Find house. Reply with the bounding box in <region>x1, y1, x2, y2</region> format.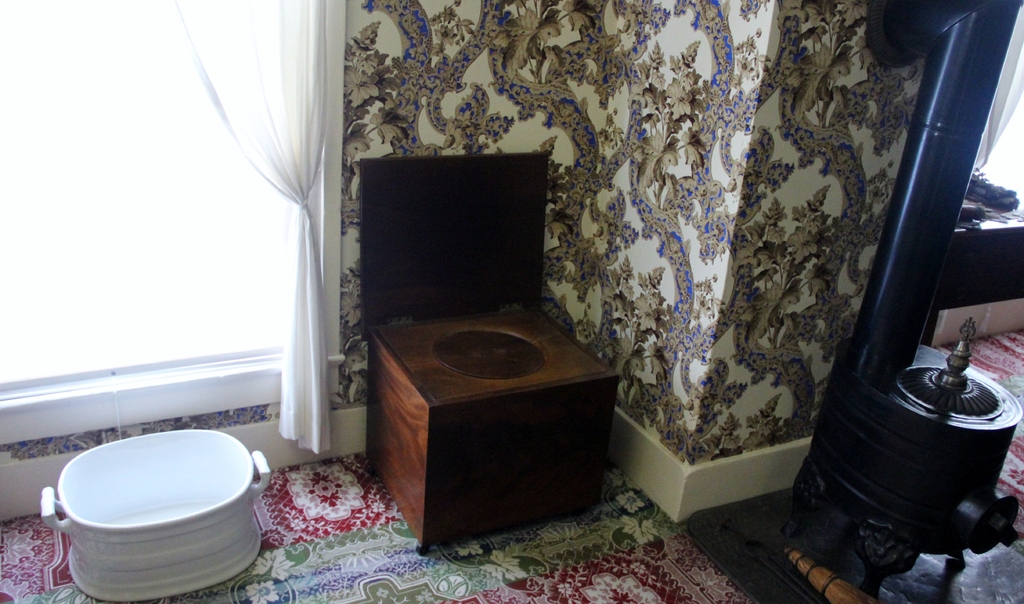
<region>0, 0, 1023, 603</region>.
